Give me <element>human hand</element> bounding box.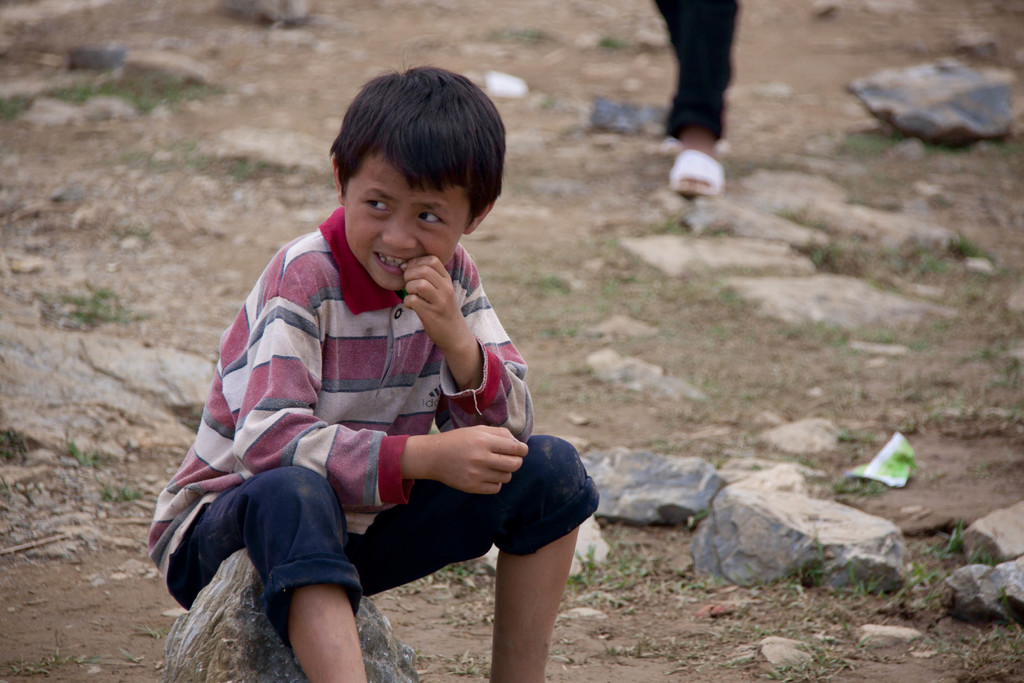
(x1=415, y1=426, x2=531, y2=501).
